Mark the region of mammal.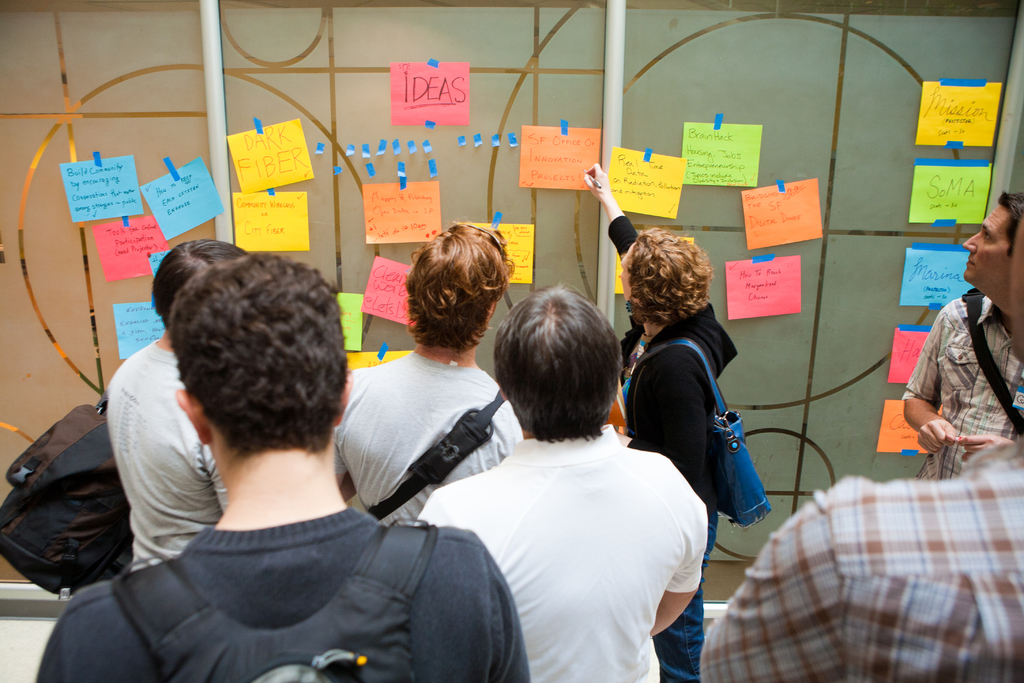
Region: left=699, top=210, right=1023, bottom=682.
